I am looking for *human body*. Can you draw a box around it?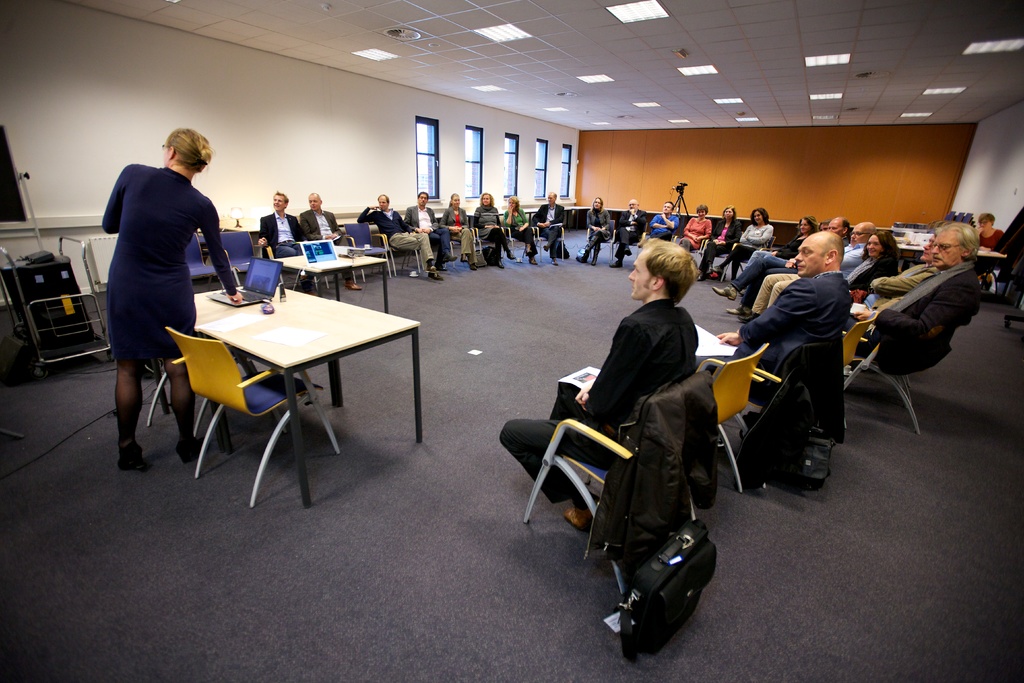
Sure, the bounding box is (x1=697, y1=218, x2=742, y2=280).
